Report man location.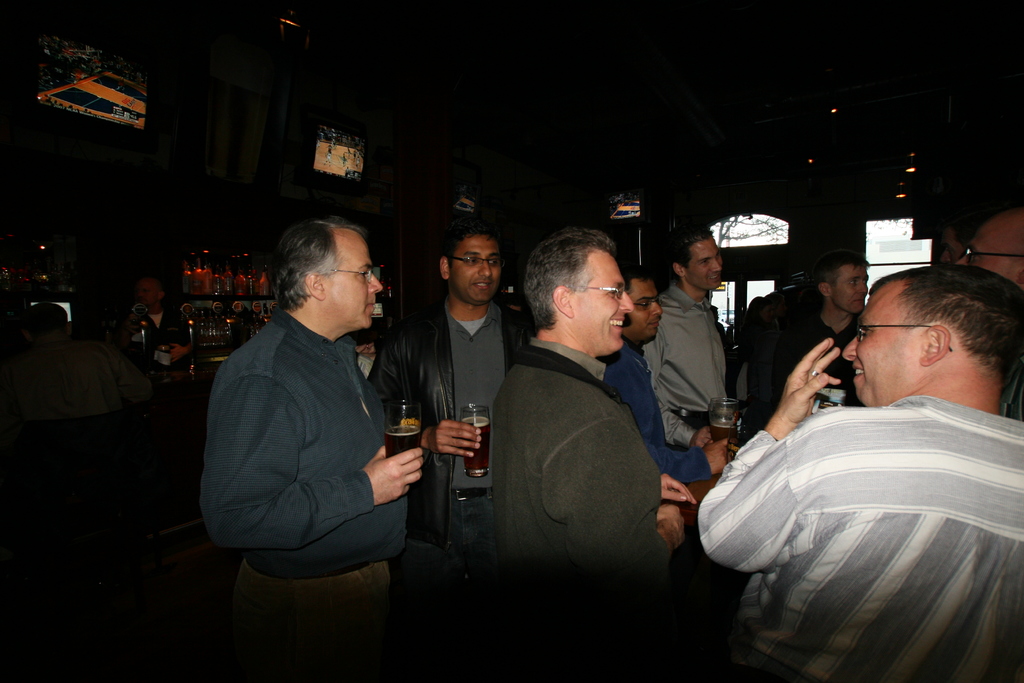
Report: left=952, top=205, right=1023, bottom=292.
